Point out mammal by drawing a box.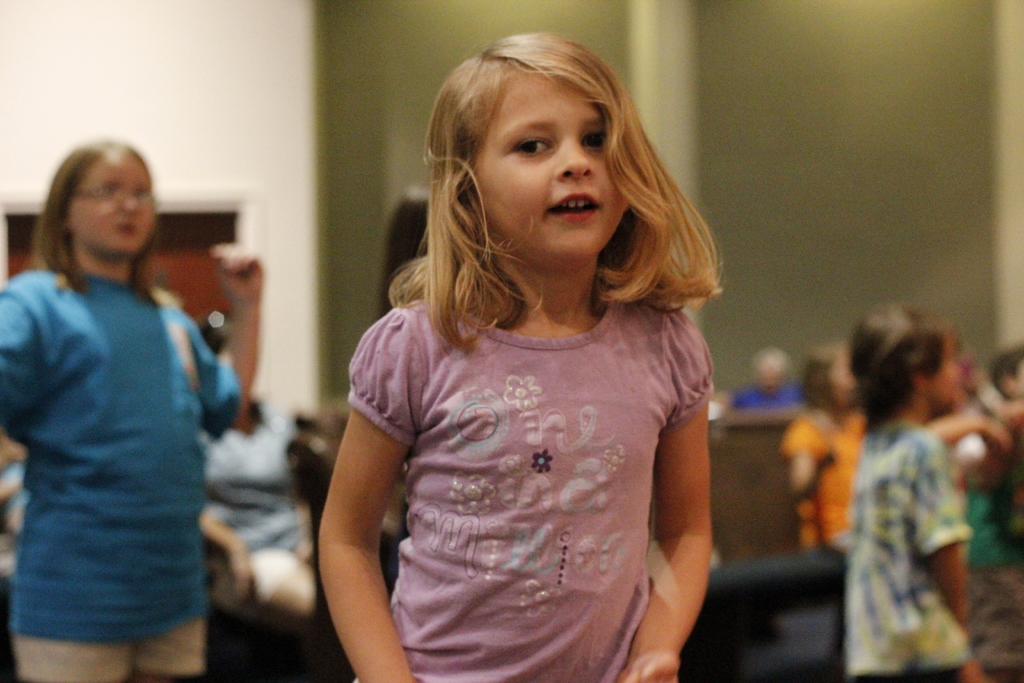
rect(316, 28, 725, 682).
